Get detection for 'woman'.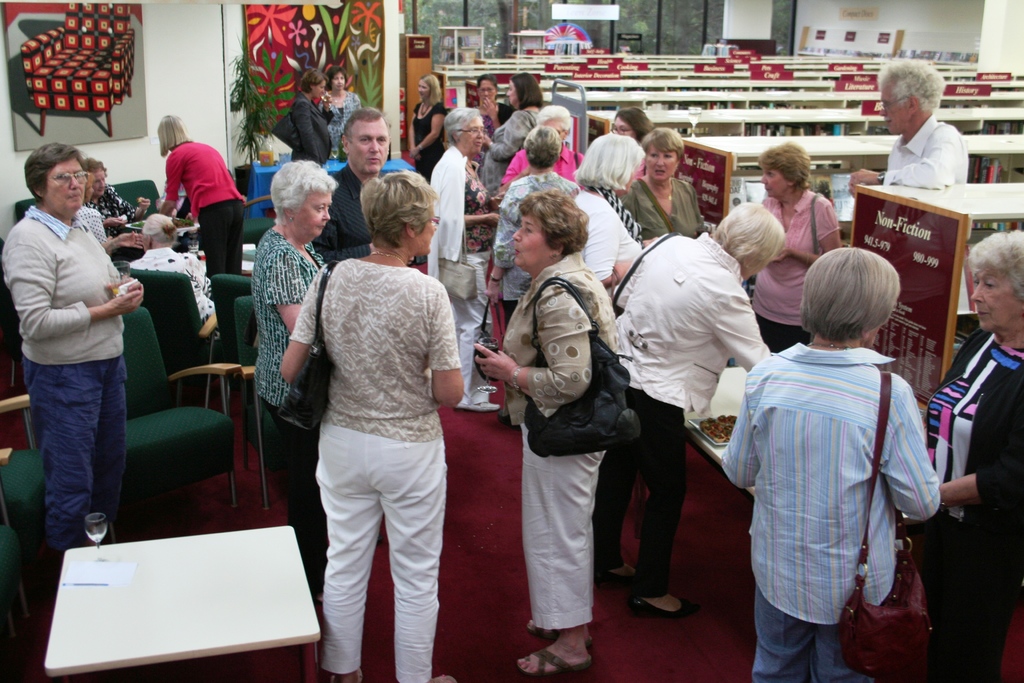
Detection: <box>291,69,332,140</box>.
